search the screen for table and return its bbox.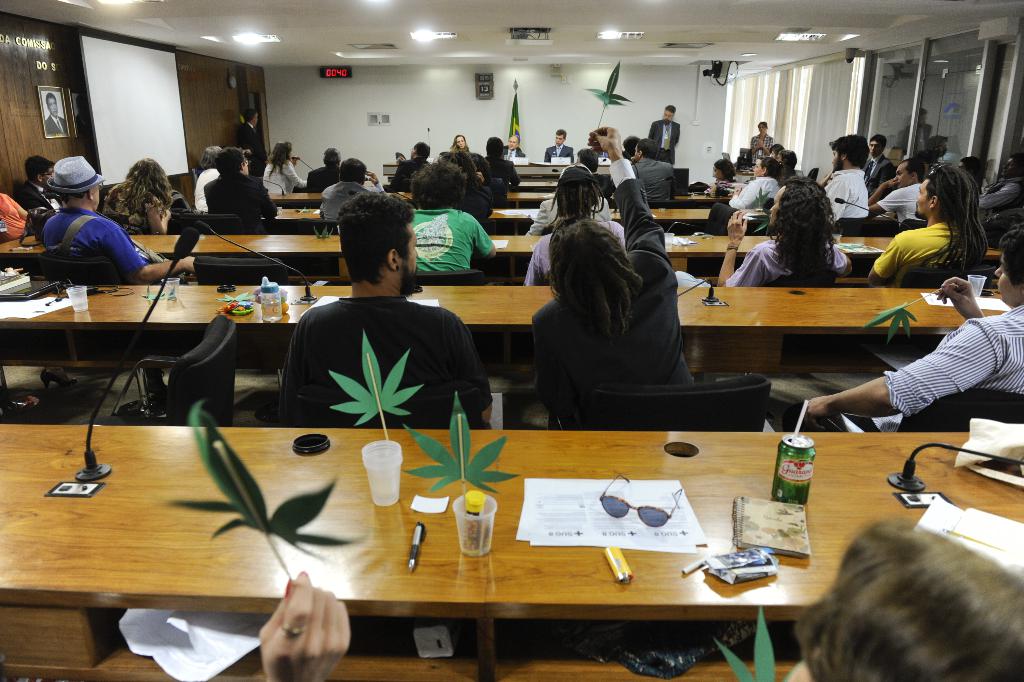
Found: 256:181:683:207.
